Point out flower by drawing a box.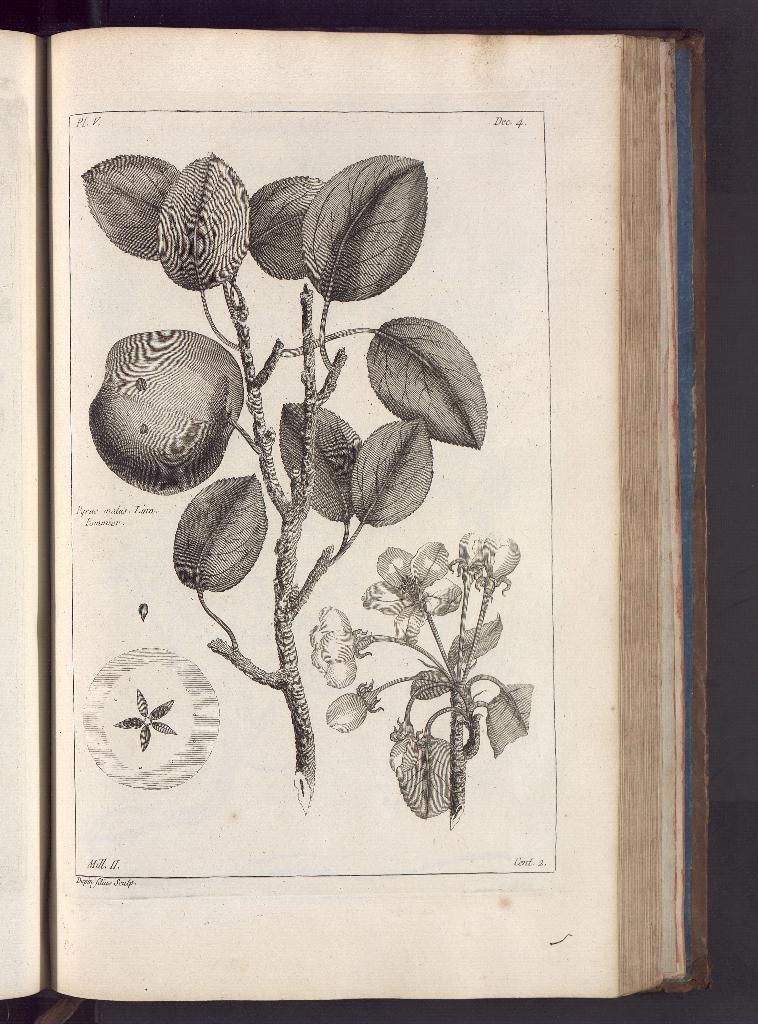
482 533 522 601.
